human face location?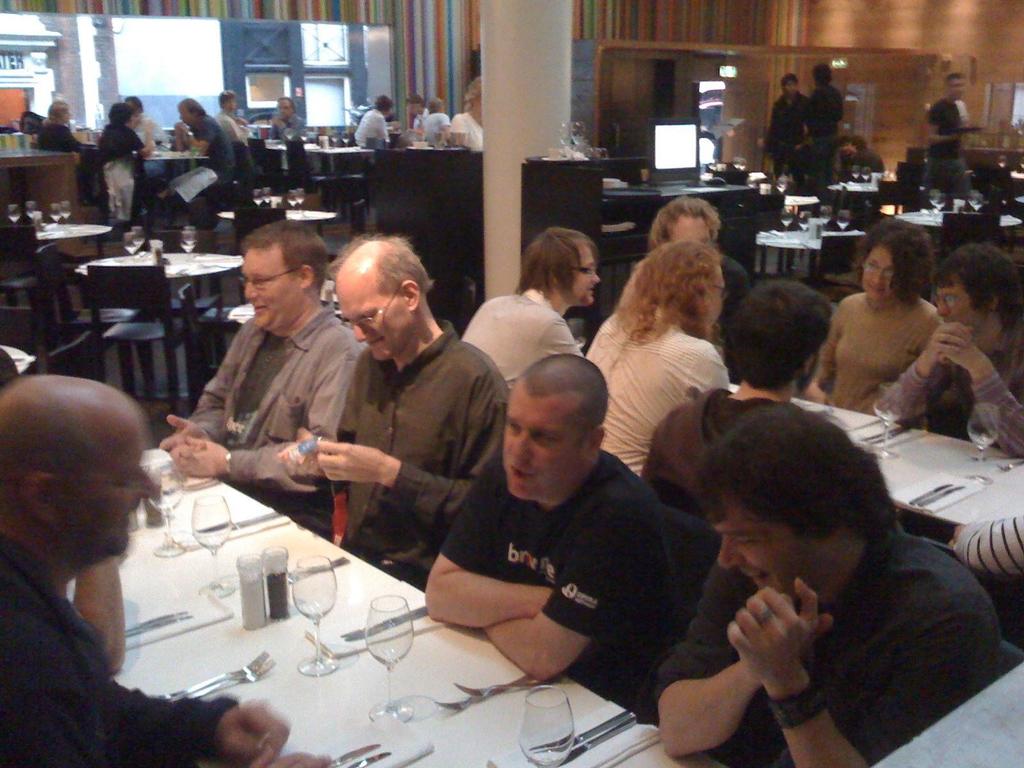
707/266/726/324
